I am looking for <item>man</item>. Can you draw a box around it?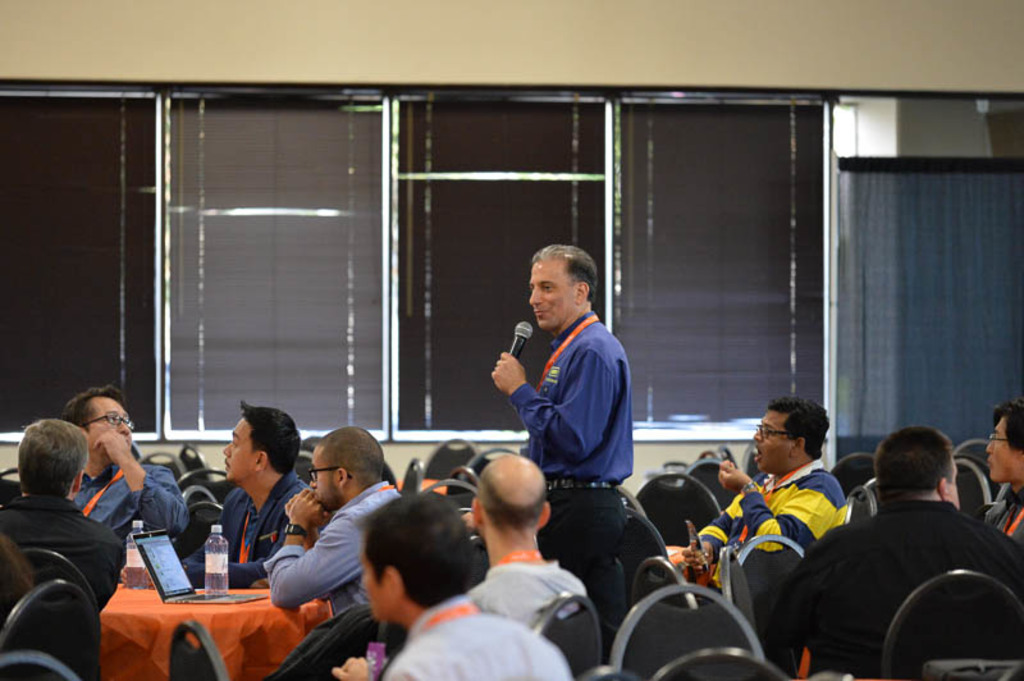
Sure, the bounding box is BBox(335, 485, 577, 680).
